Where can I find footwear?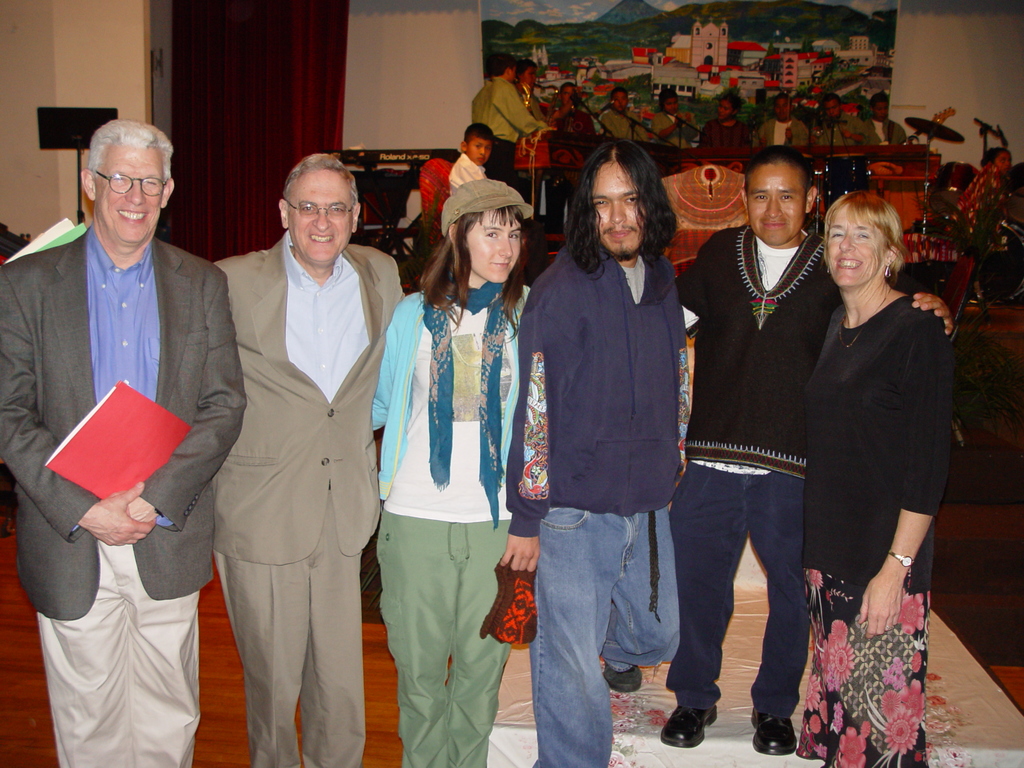
You can find it at box(605, 663, 641, 692).
